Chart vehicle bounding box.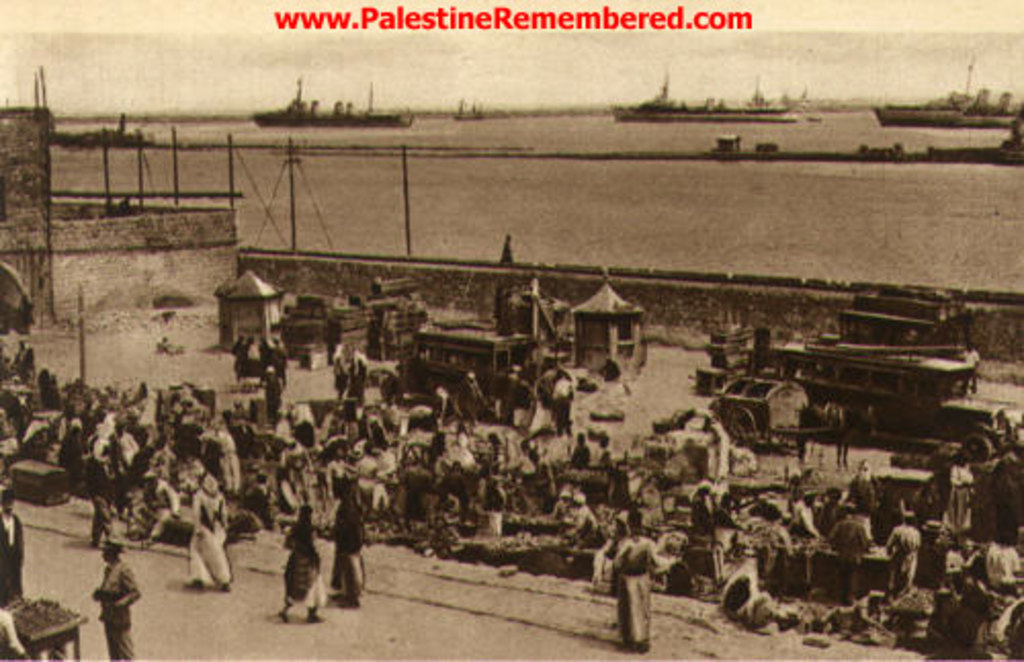
Charted: [604, 70, 797, 123].
